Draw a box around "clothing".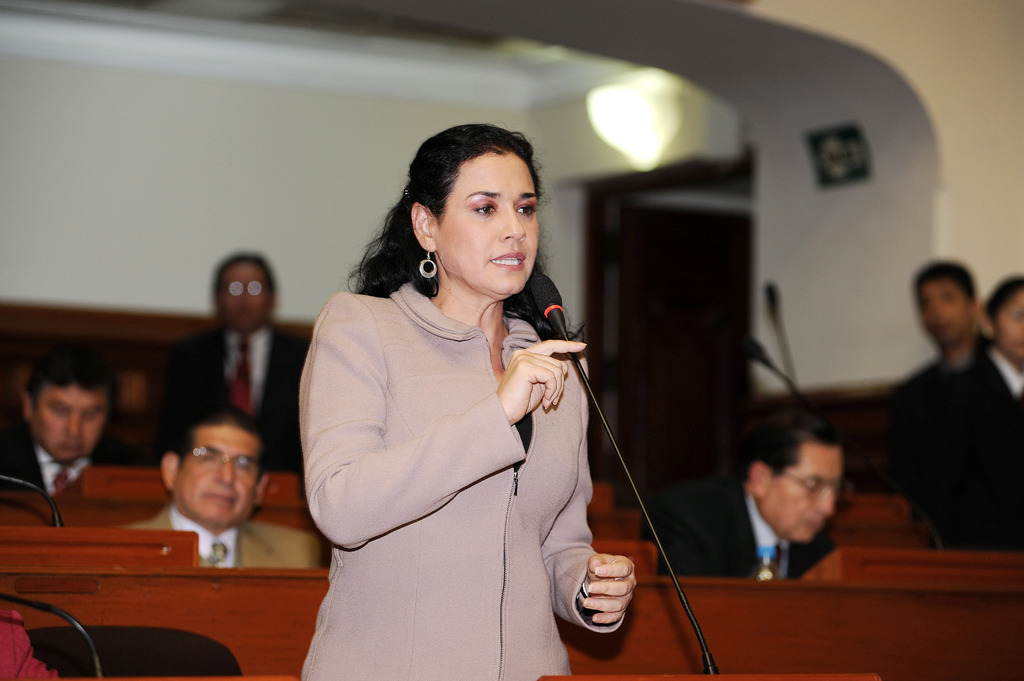
BBox(296, 234, 586, 643).
